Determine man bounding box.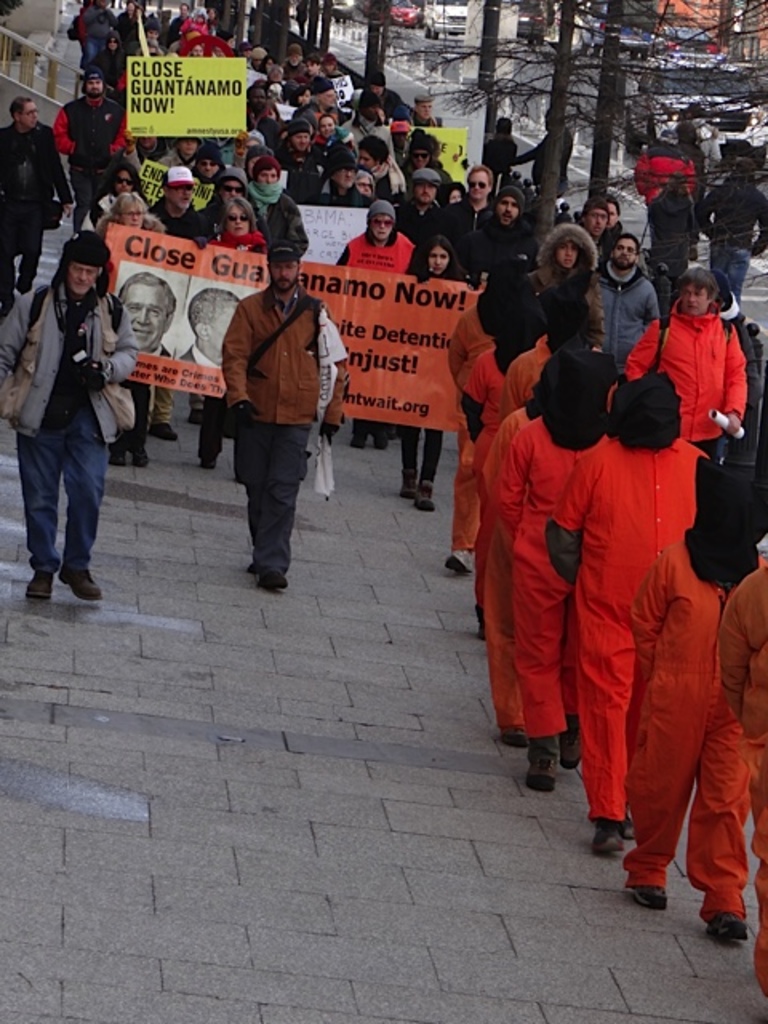
Determined: {"x1": 277, "y1": 123, "x2": 314, "y2": 154}.
